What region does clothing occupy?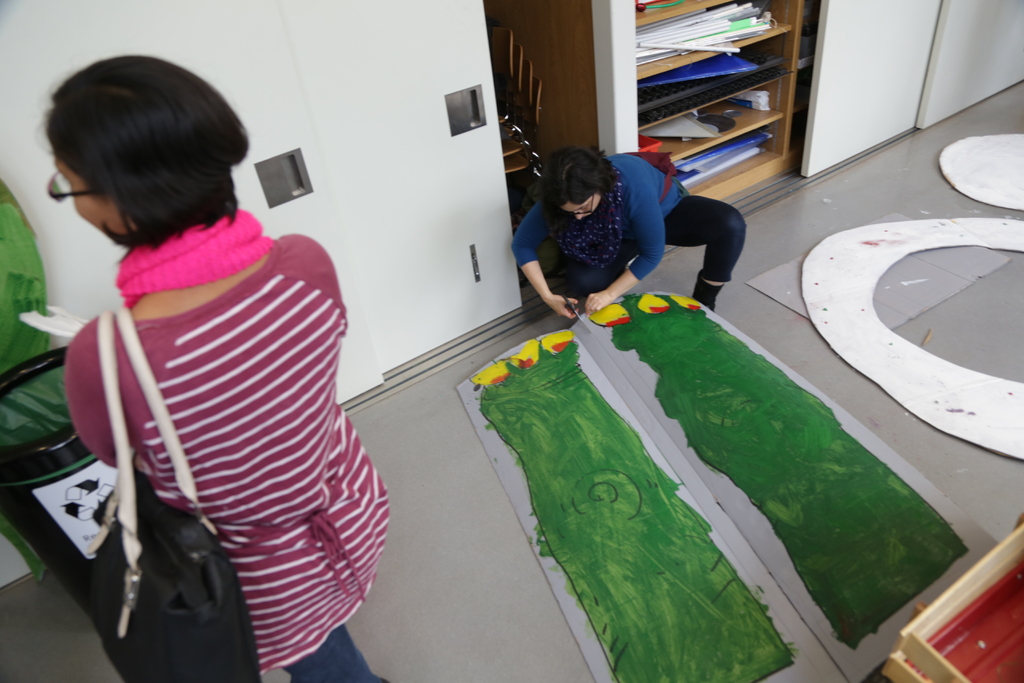
49 158 380 670.
